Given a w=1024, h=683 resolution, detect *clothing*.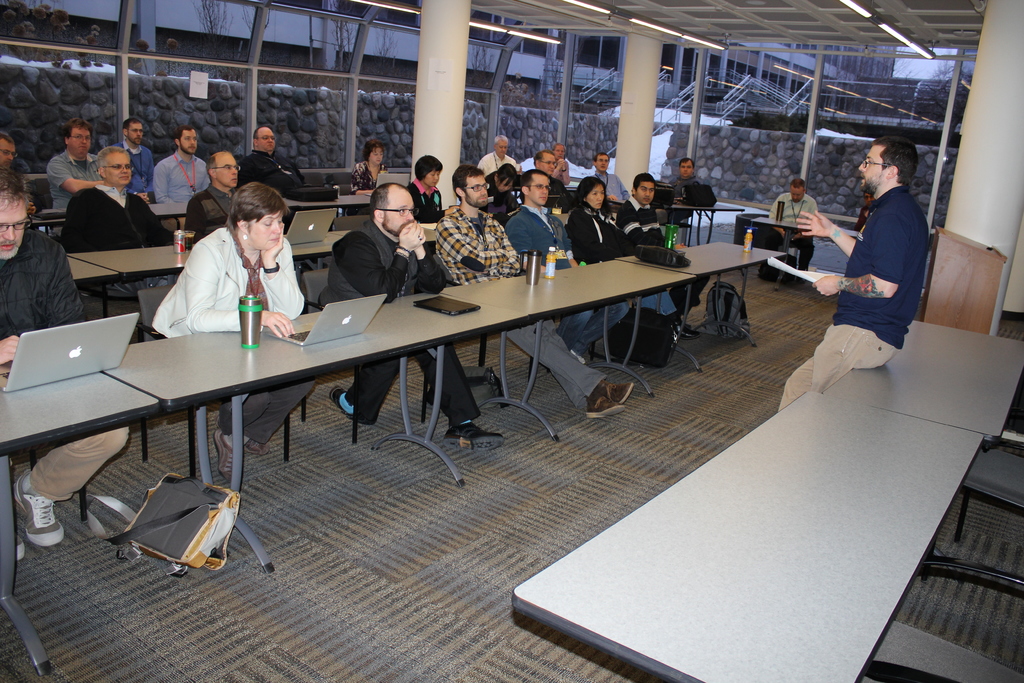
(left=408, top=179, right=435, bottom=222).
